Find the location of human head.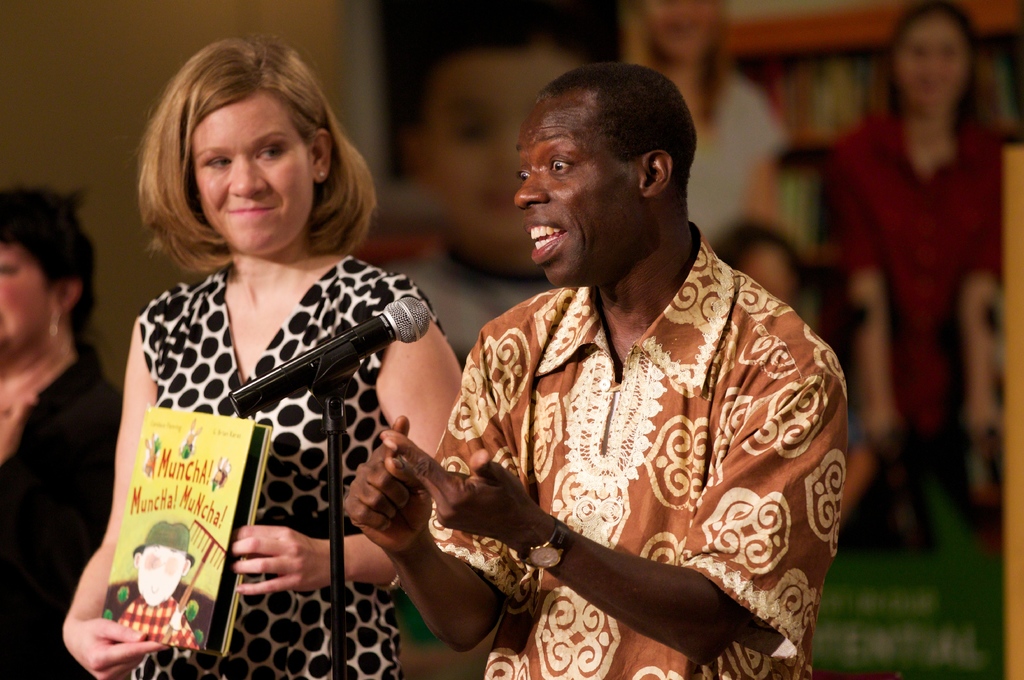
Location: 486/53/708/292.
